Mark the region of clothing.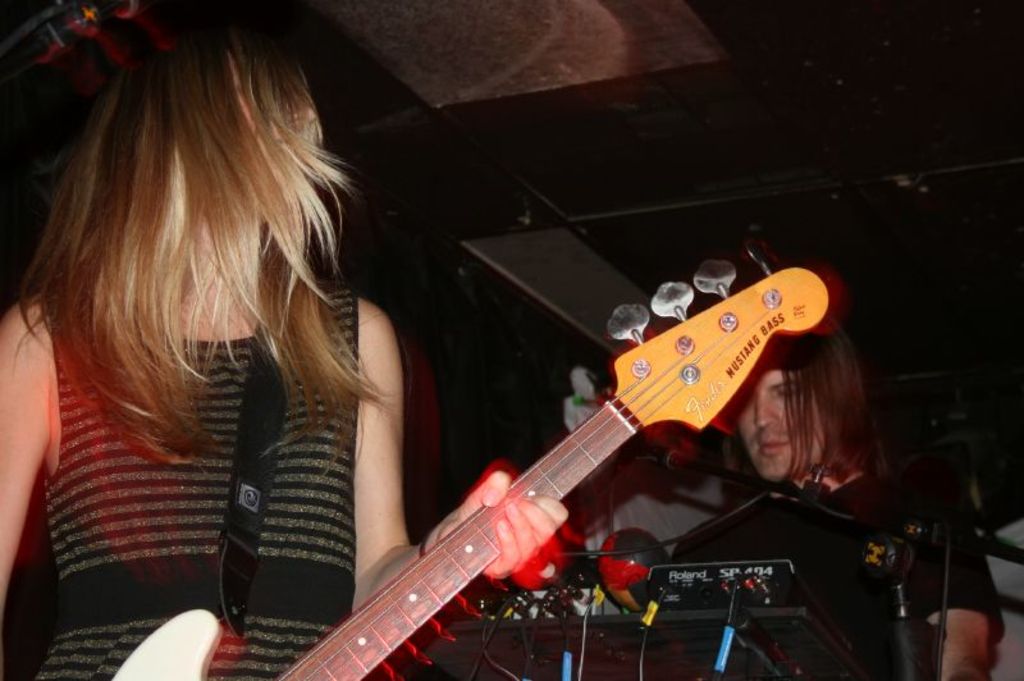
Region: crop(677, 474, 1006, 680).
